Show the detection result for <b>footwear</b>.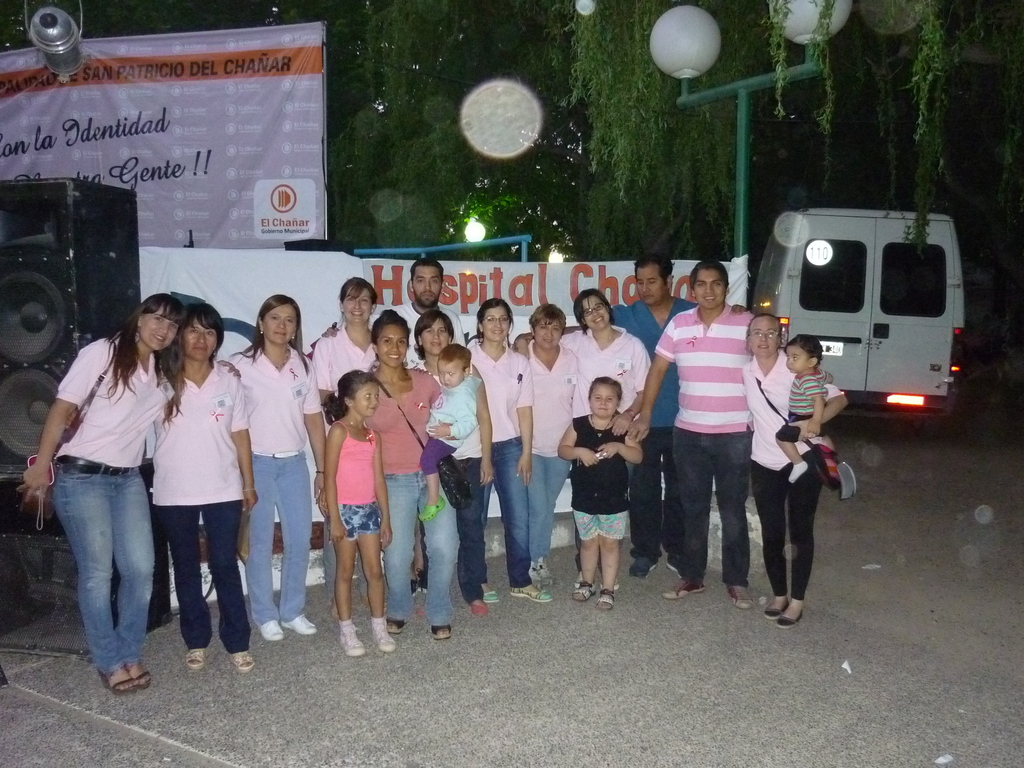
x1=257, y1=616, x2=285, y2=641.
